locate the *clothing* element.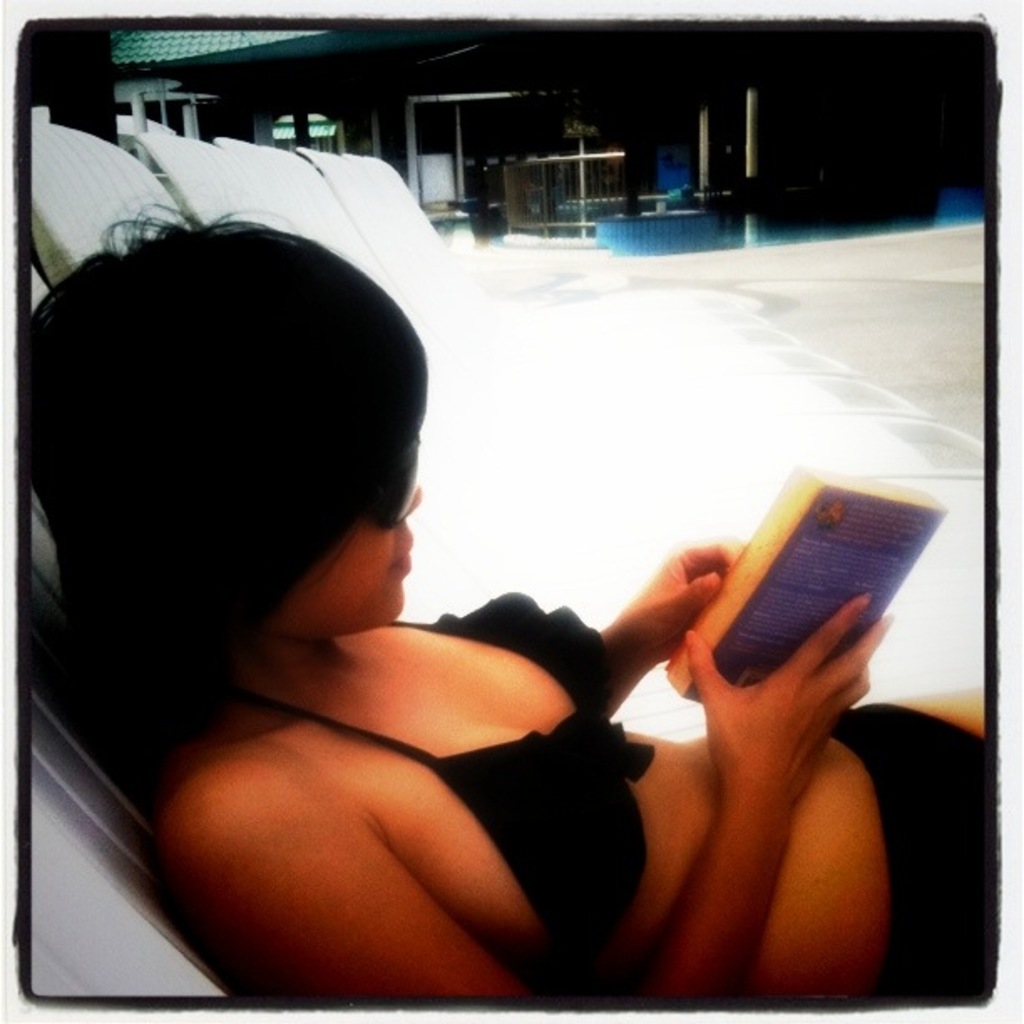
Element bbox: 233:591:673:980.
